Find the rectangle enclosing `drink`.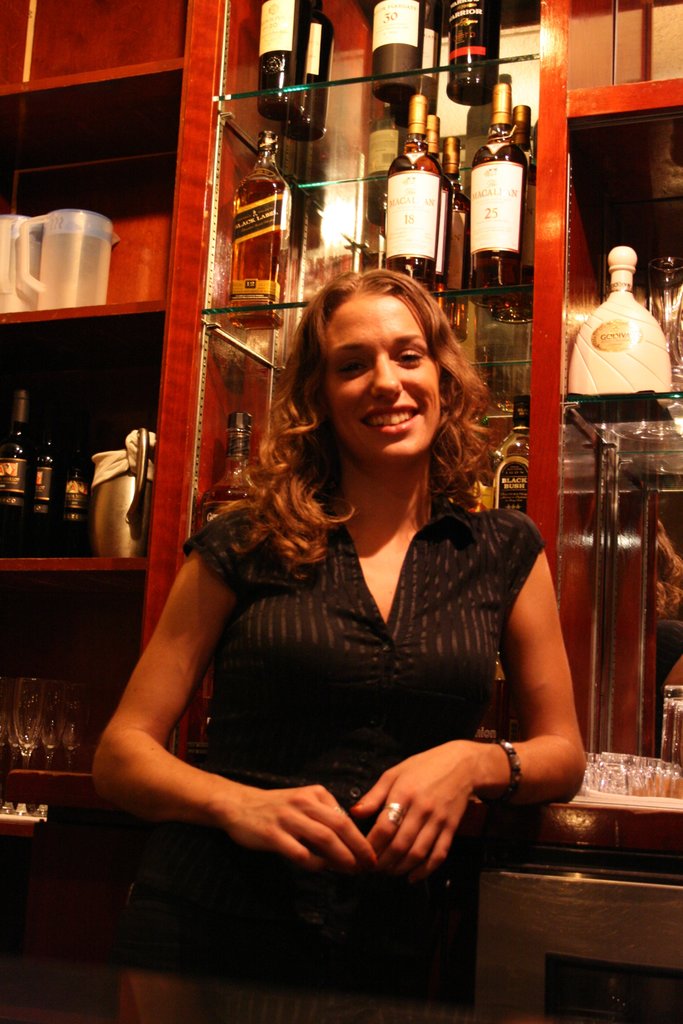
[232, 140, 279, 323].
